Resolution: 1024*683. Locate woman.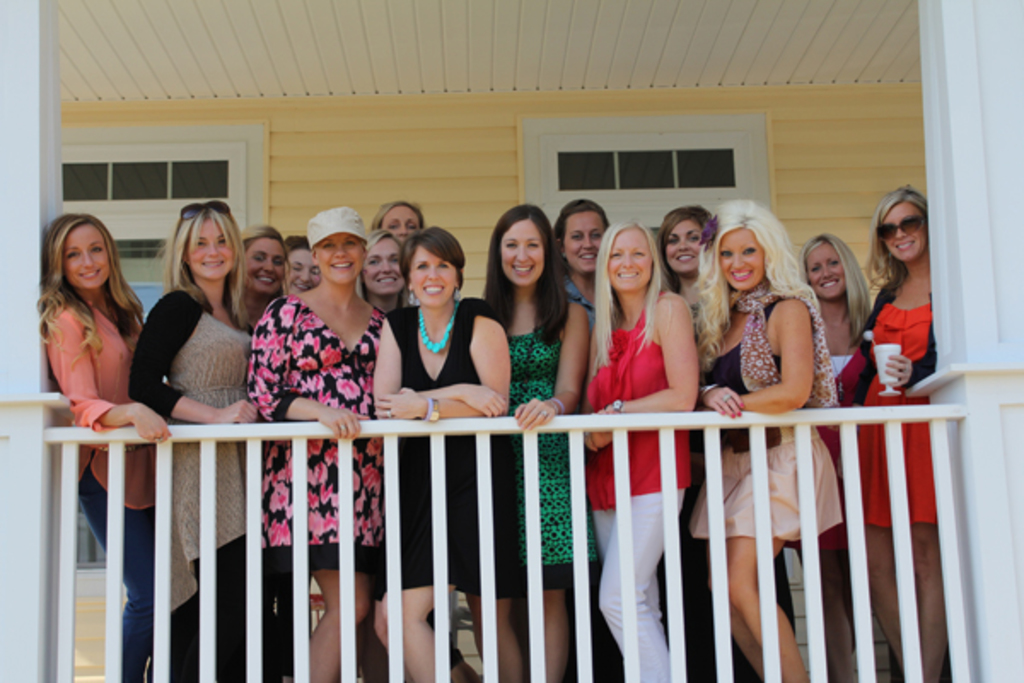
375,232,485,422.
